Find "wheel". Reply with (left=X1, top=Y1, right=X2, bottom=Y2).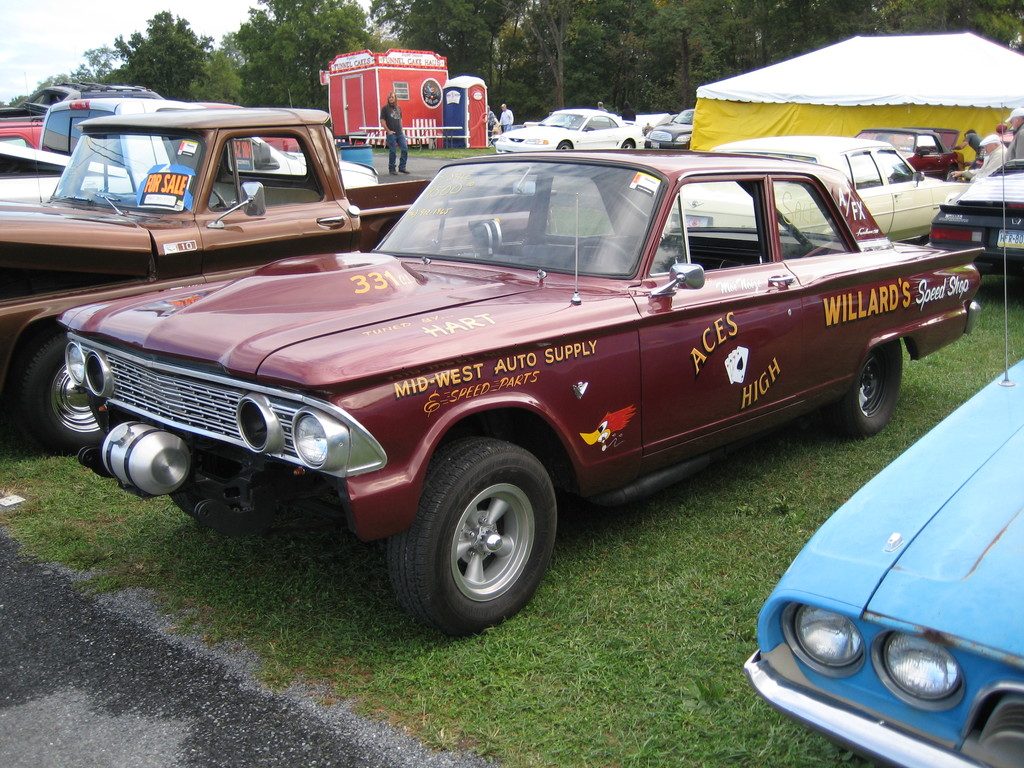
(left=388, top=429, right=565, bottom=639).
